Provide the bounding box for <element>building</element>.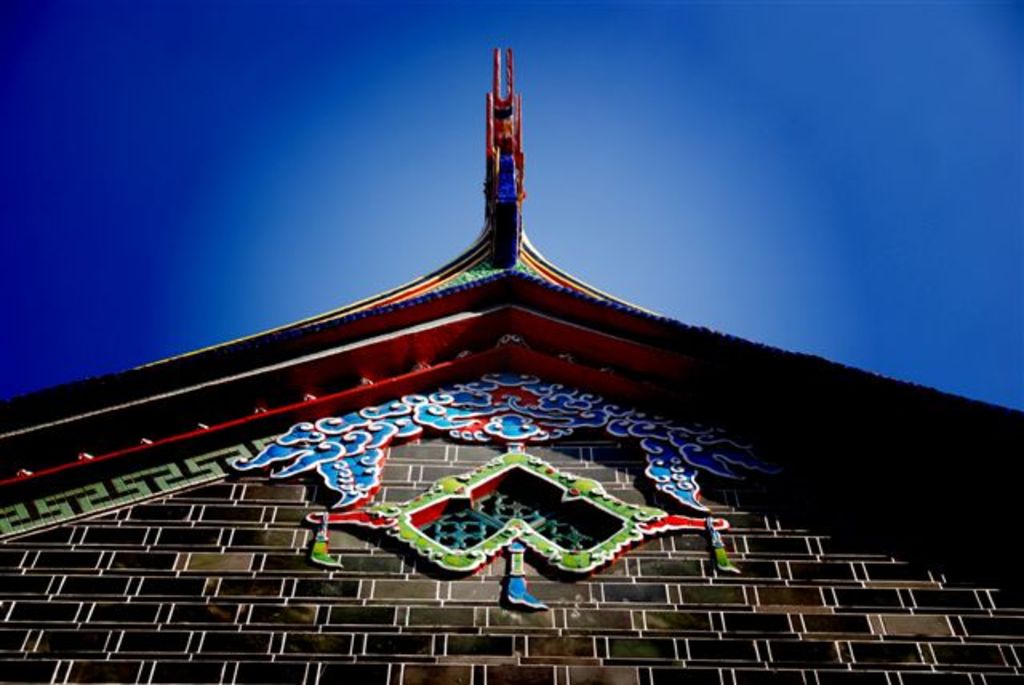
0, 53, 1022, 683.
